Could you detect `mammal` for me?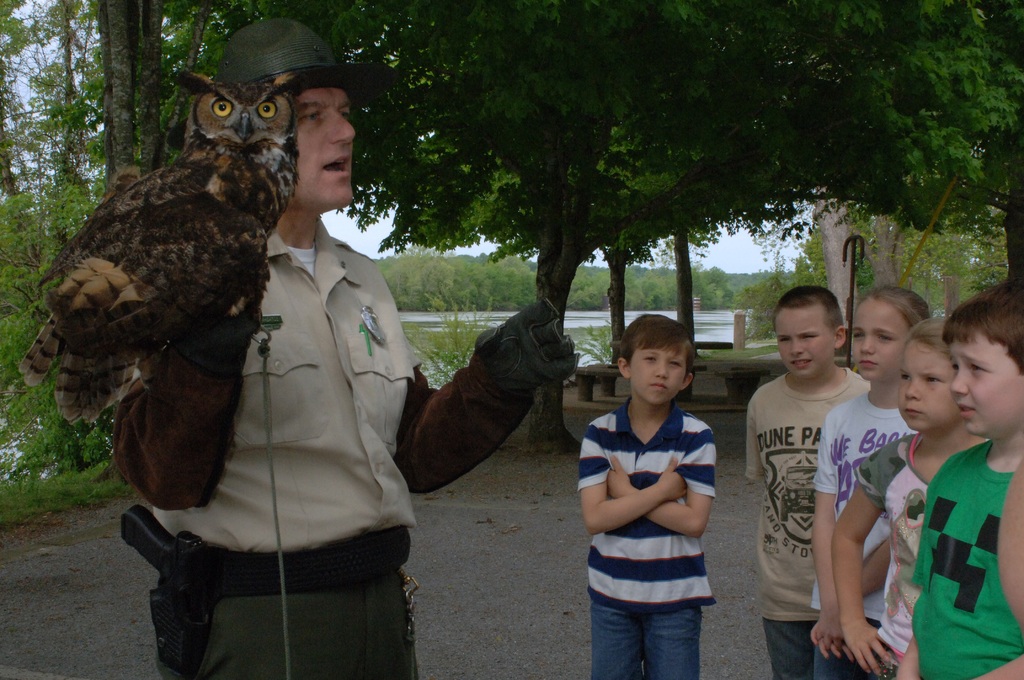
Detection result: locate(750, 278, 870, 679).
